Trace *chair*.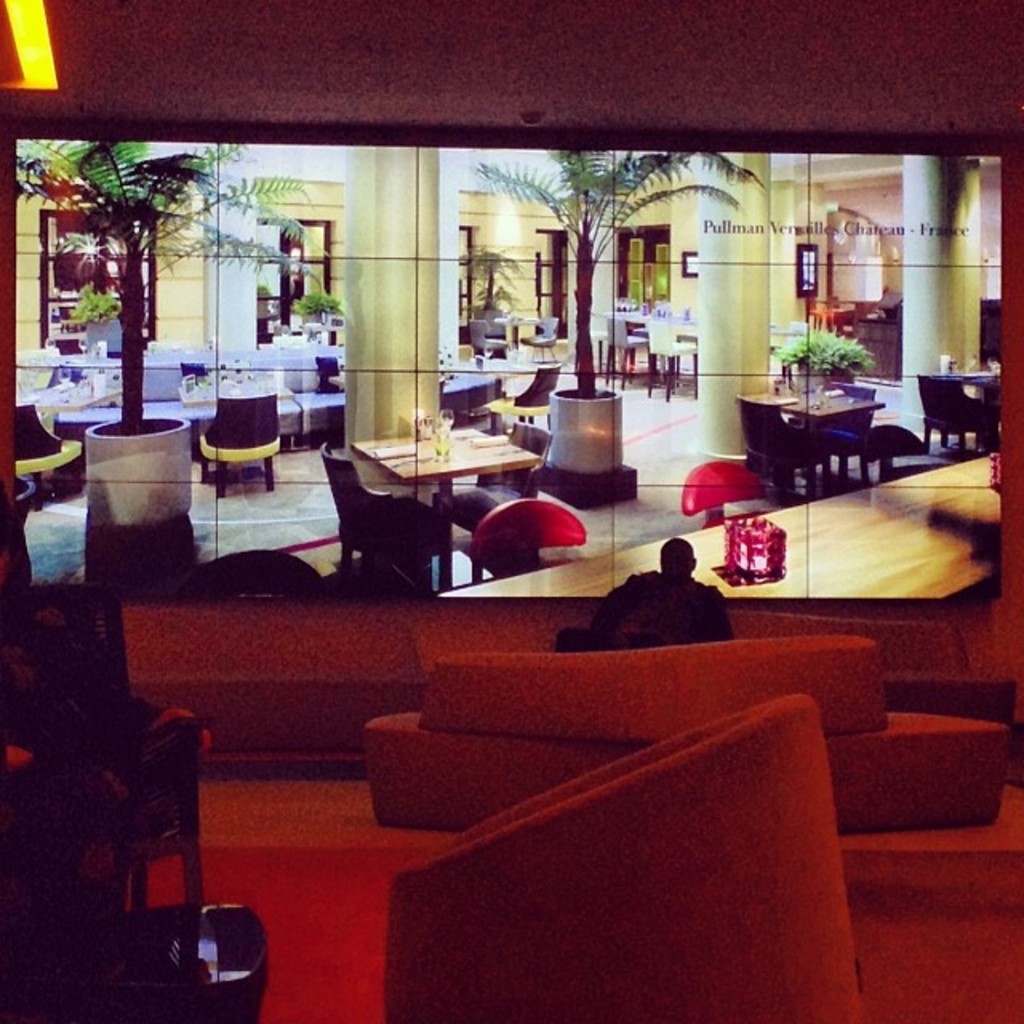
Traced to (501,358,557,422).
